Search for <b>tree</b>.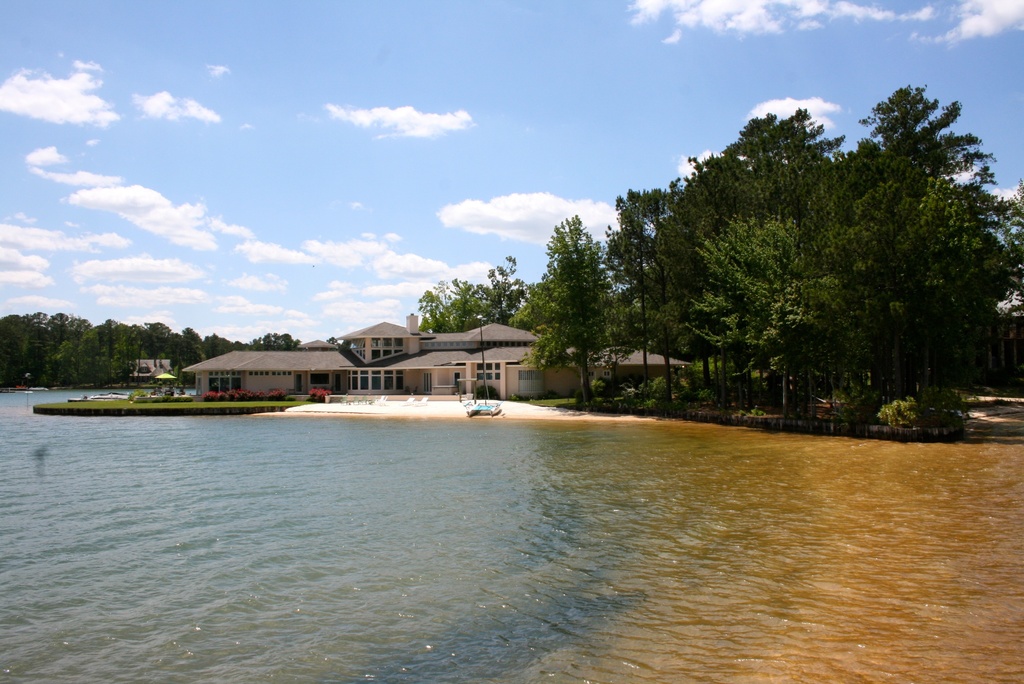
Found at [609, 189, 656, 390].
